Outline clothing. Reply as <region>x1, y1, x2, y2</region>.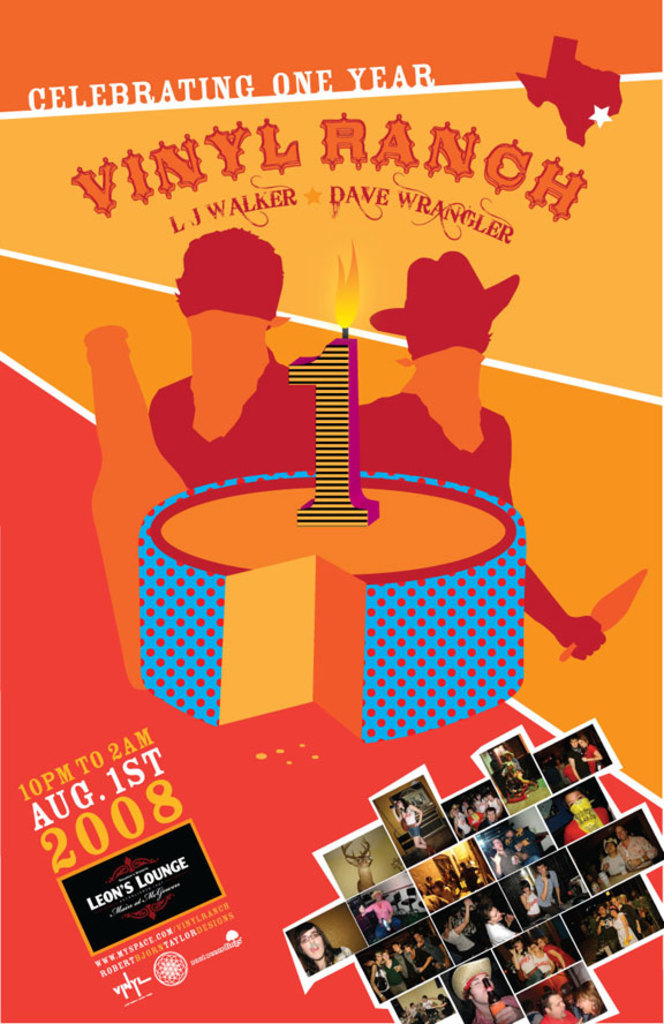
<region>568, 751, 591, 777</region>.
